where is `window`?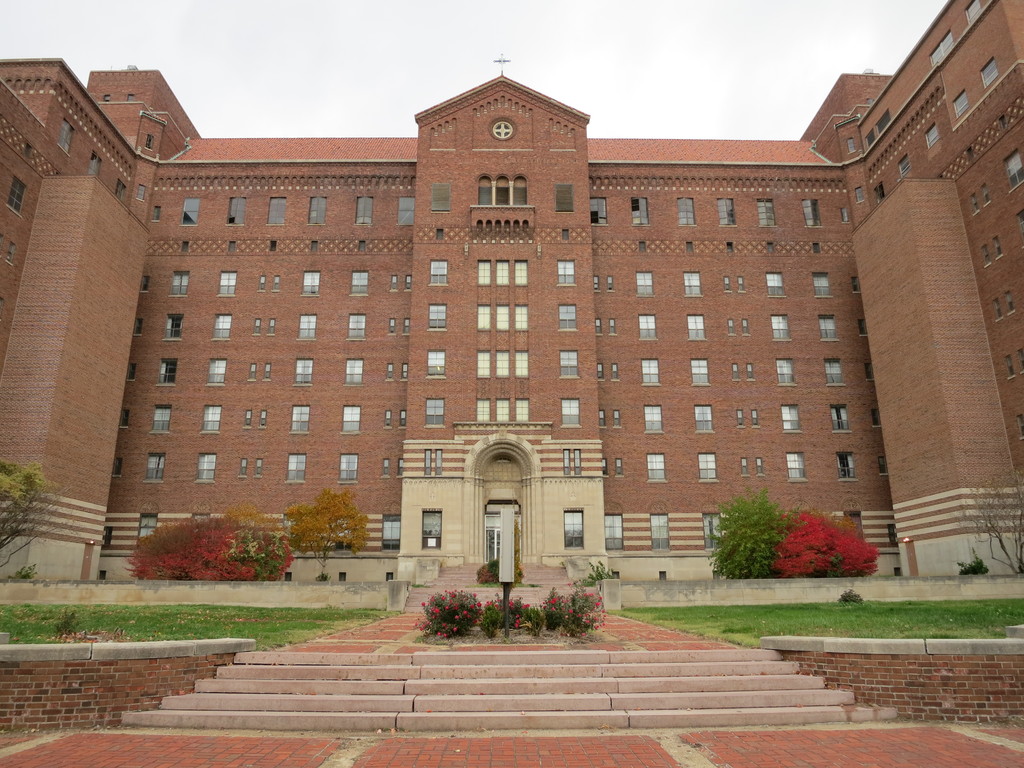
x1=307, y1=193, x2=330, y2=225.
